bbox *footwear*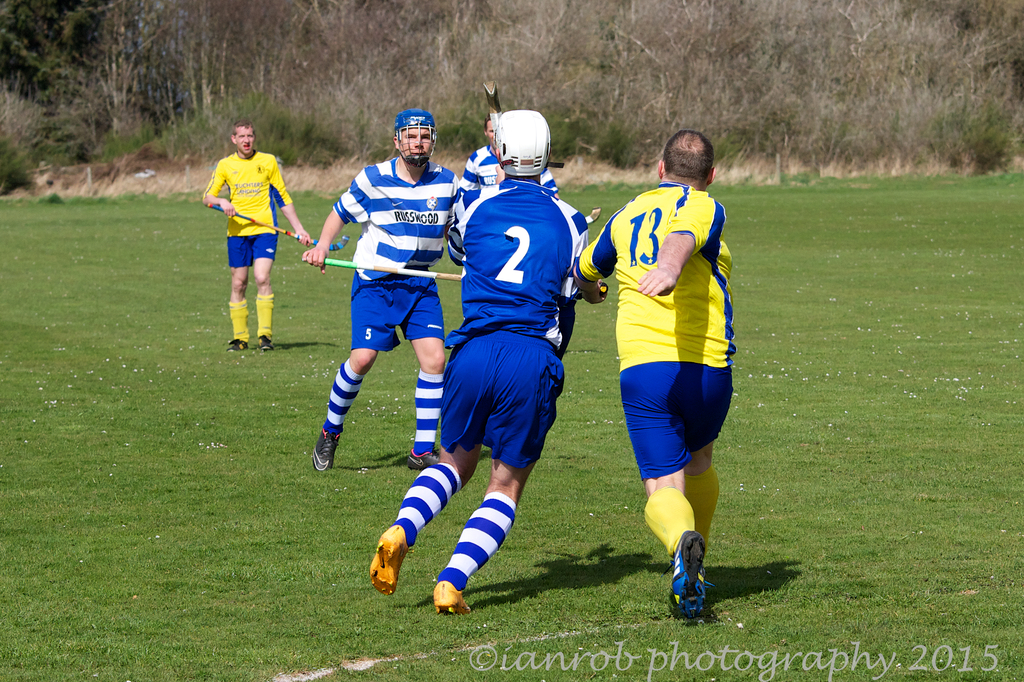
[659, 519, 719, 620]
